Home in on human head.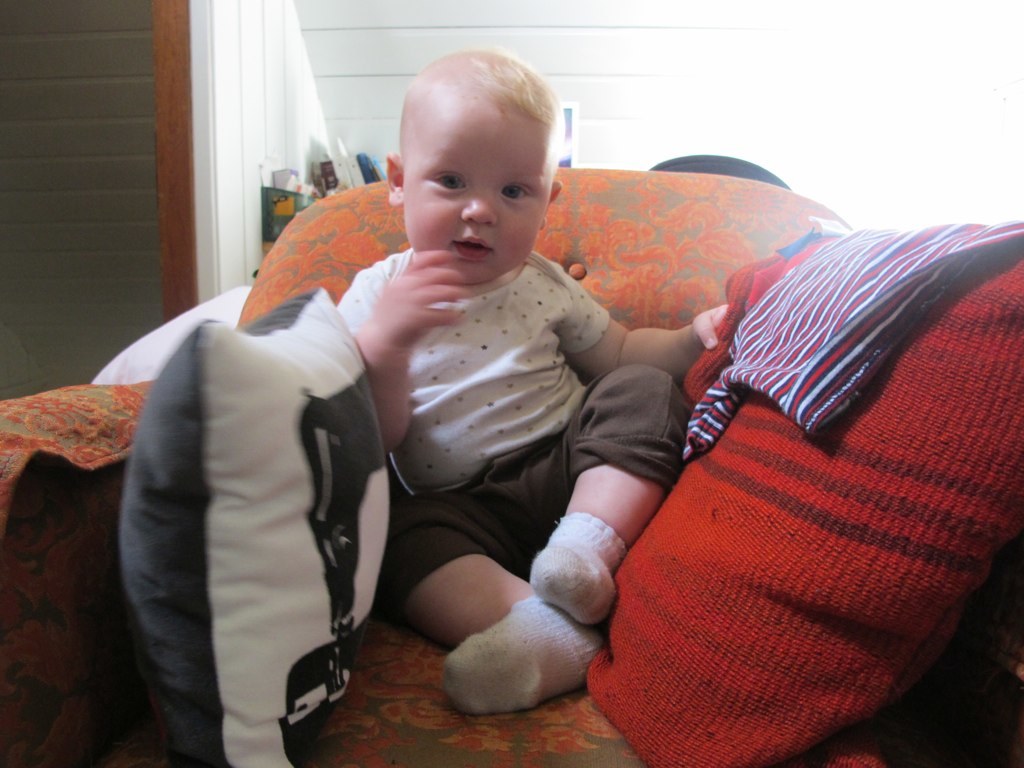
Homed in at pyautogui.locateOnScreen(390, 35, 566, 269).
